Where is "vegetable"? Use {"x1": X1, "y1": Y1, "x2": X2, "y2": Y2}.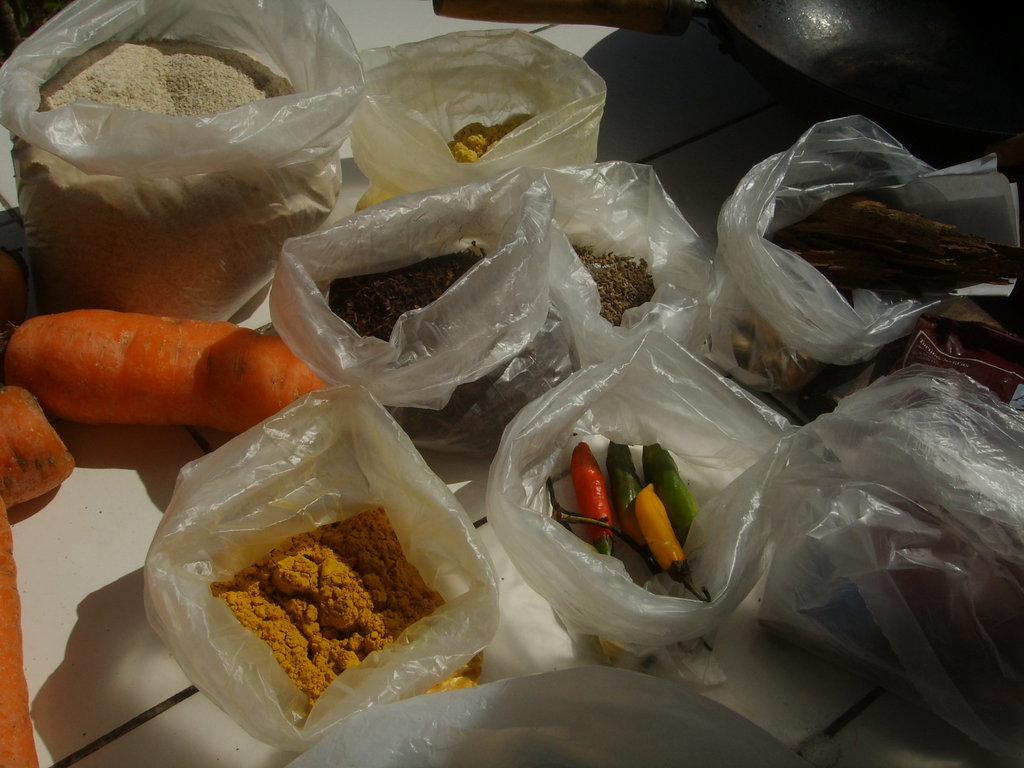
{"x1": 629, "y1": 485, "x2": 717, "y2": 605}.
